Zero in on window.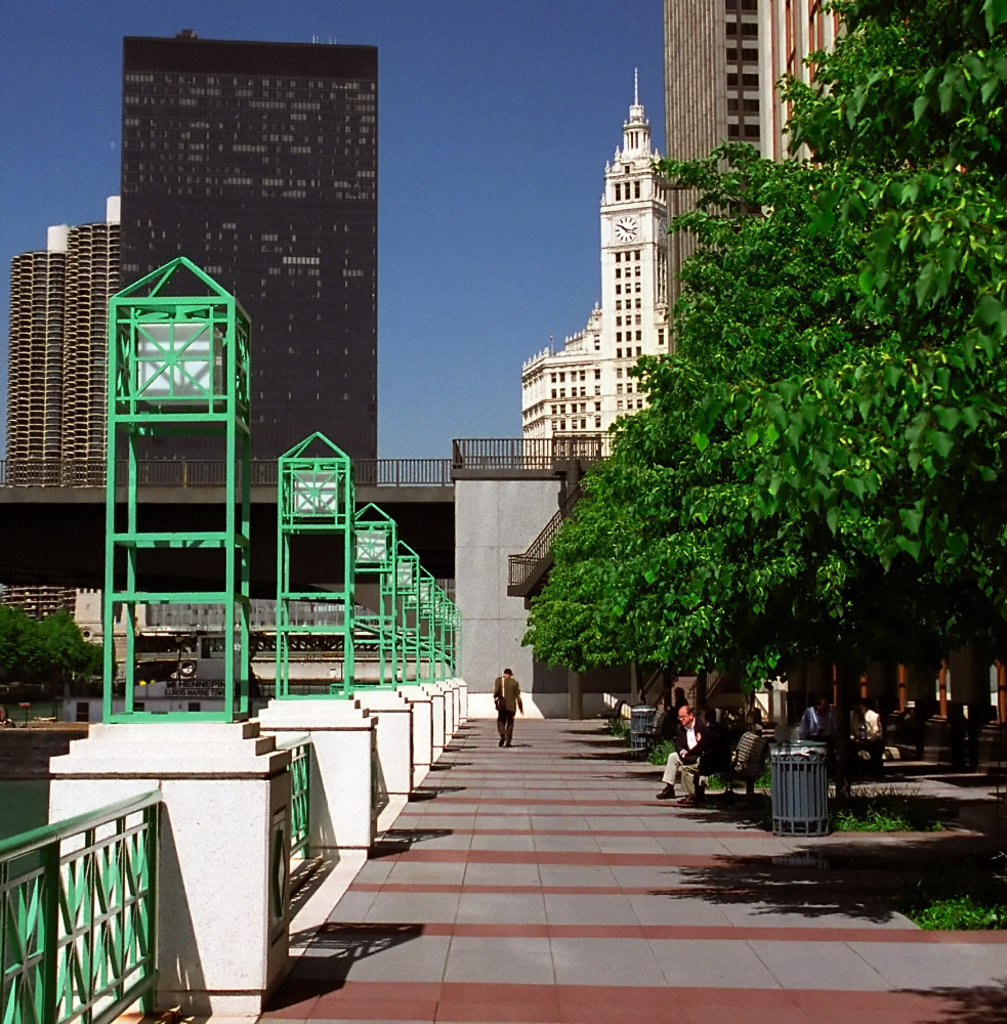
Zeroed in: box=[729, 122, 763, 139].
